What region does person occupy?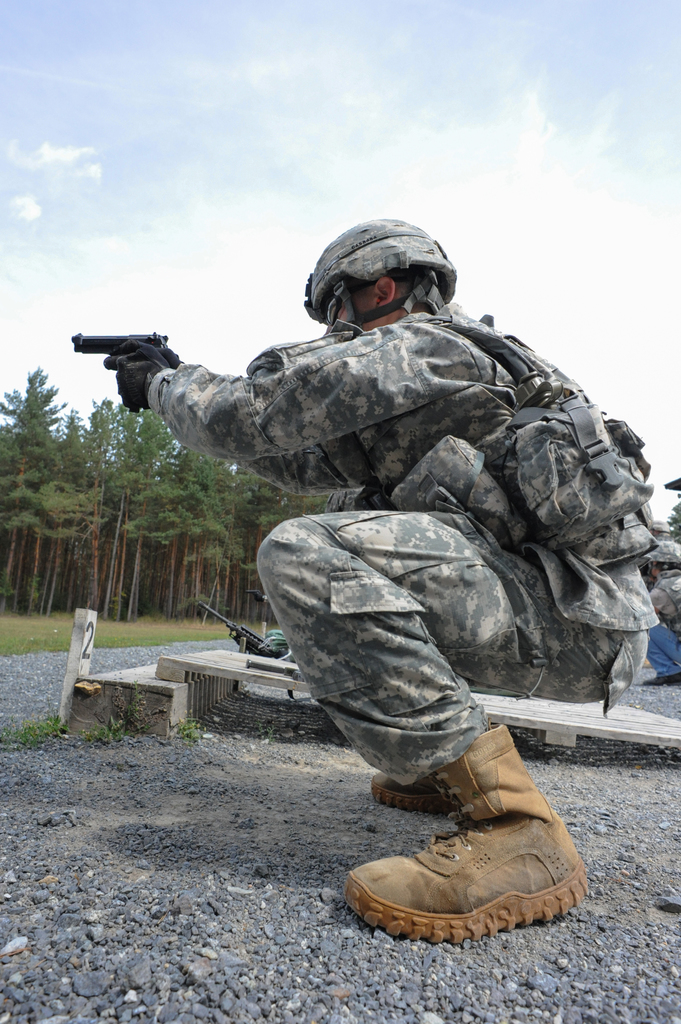
select_region(157, 207, 649, 910).
